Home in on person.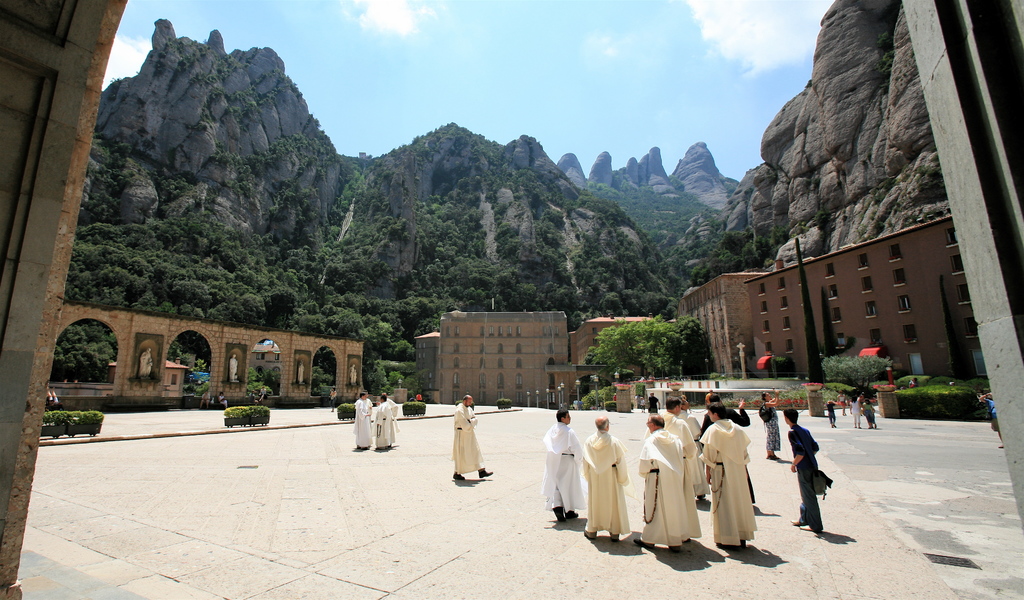
Homed in at 759 396 785 459.
